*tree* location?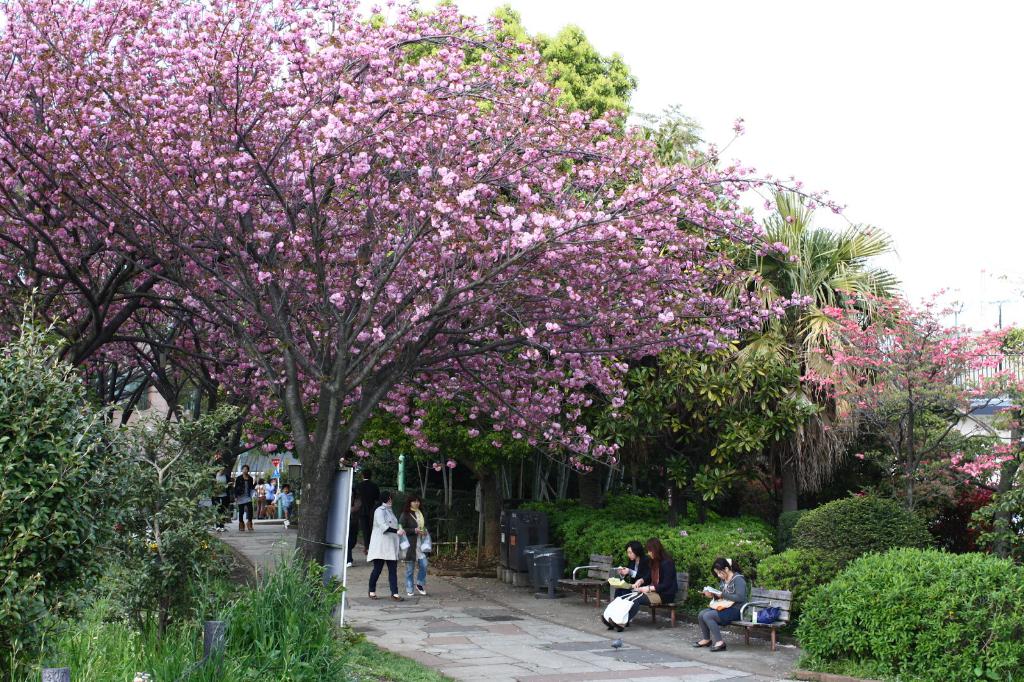
(156,0,638,470)
